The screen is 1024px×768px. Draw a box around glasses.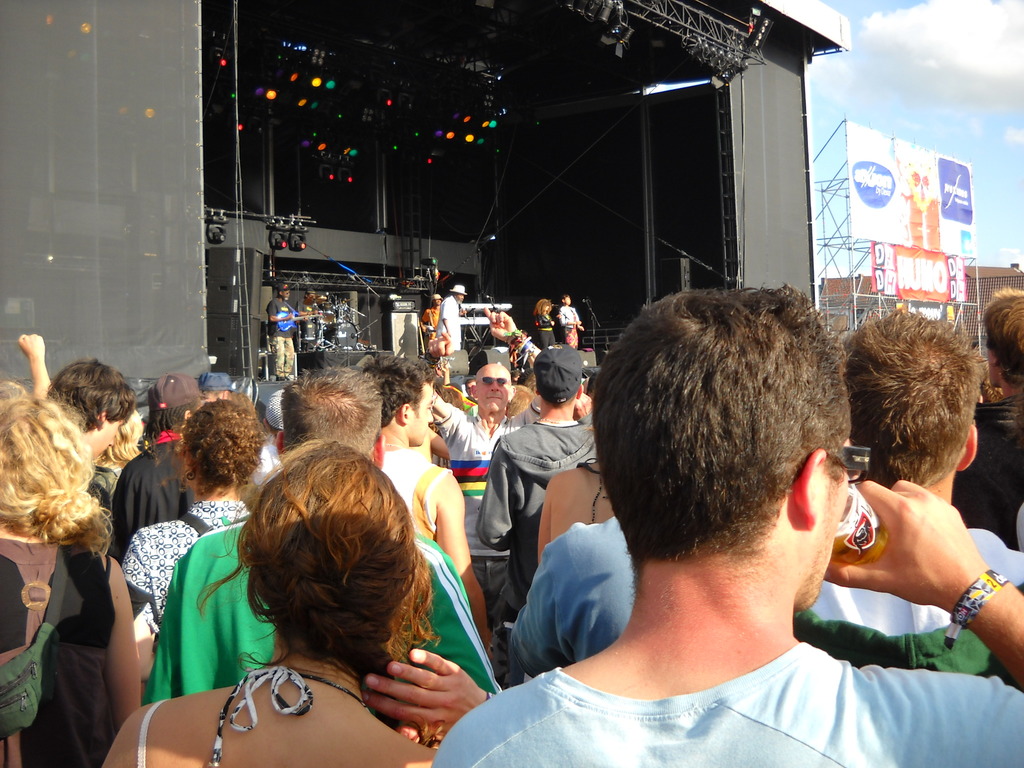
[x1=472, y1=373, x2=513, y2=388].
